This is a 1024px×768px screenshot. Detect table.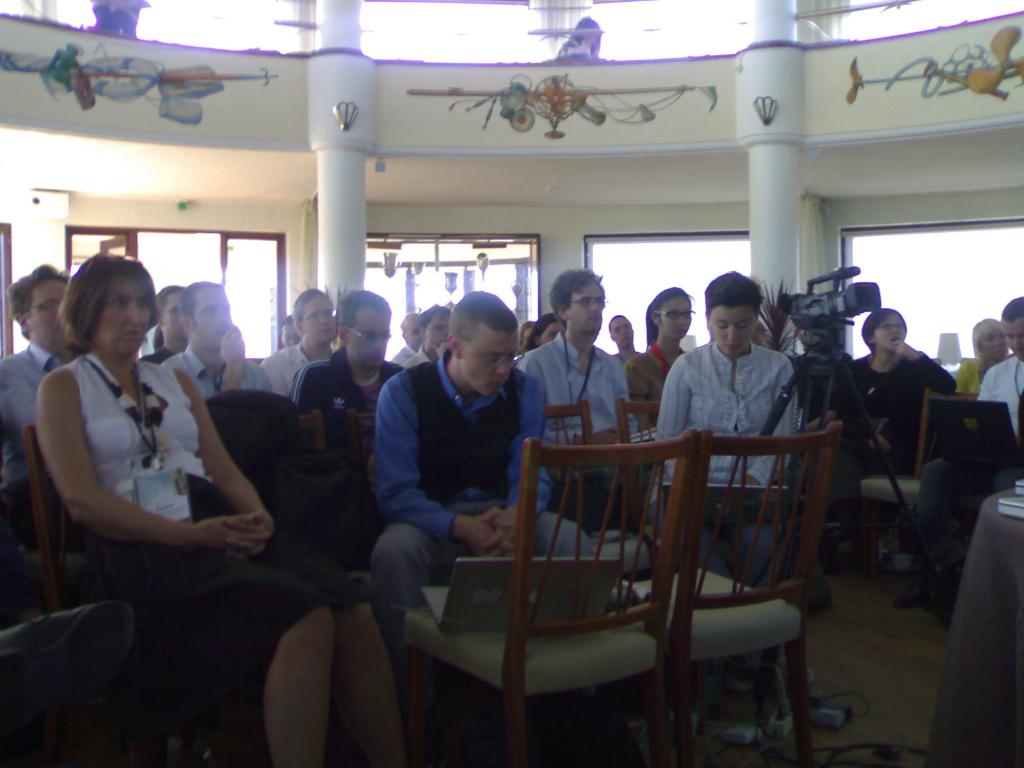
(922, 487, 1023, 767).
